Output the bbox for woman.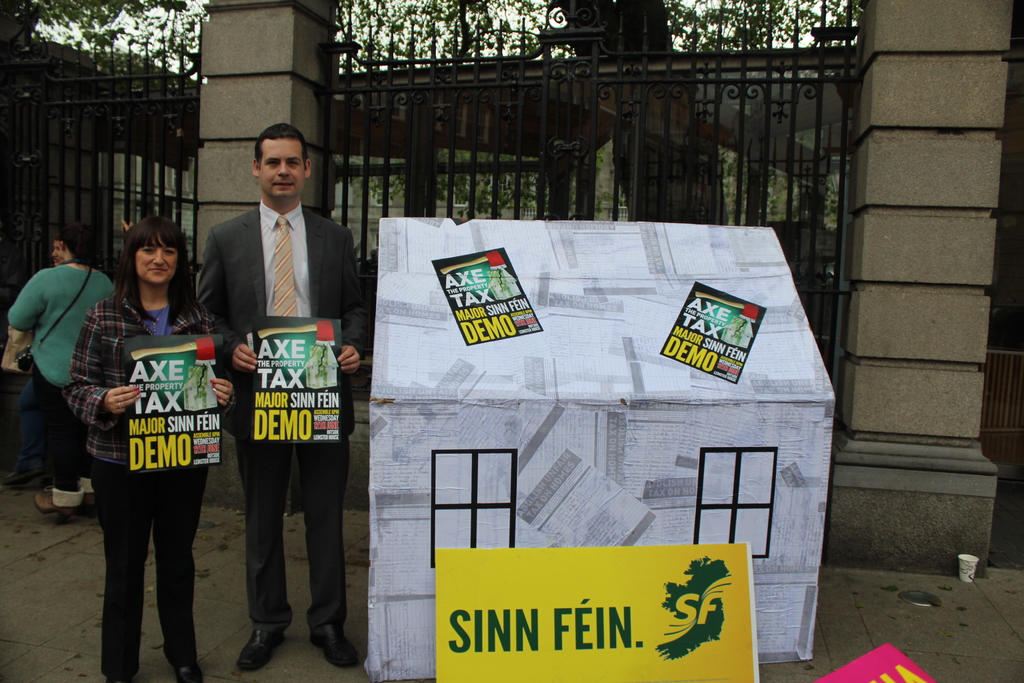
{"x1": 70, "y1": 223, "x2": 216, "y2": 680}.
